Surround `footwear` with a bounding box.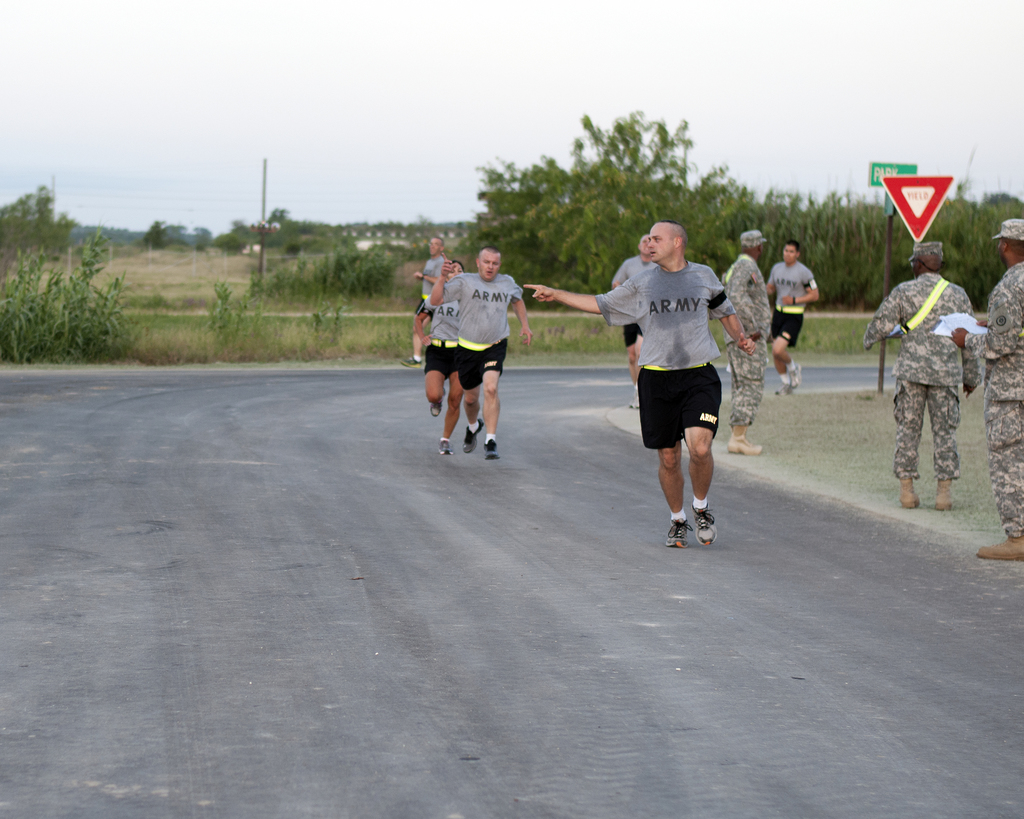
<box>429,389,445,416</box>.
